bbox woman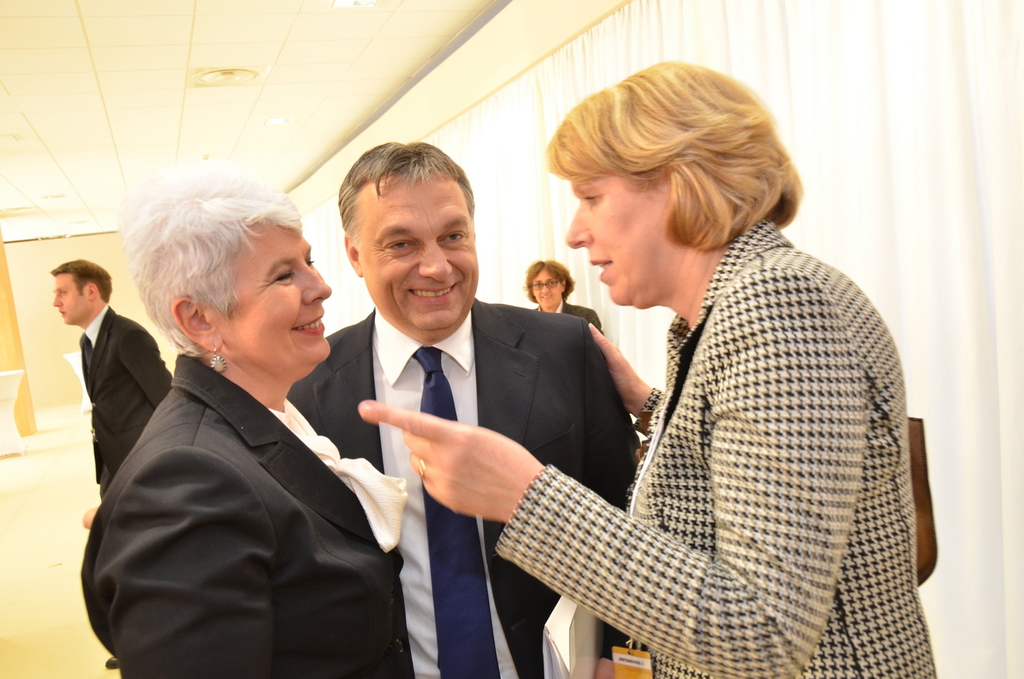
[left=352, top=56, right=935, bottom=678]
